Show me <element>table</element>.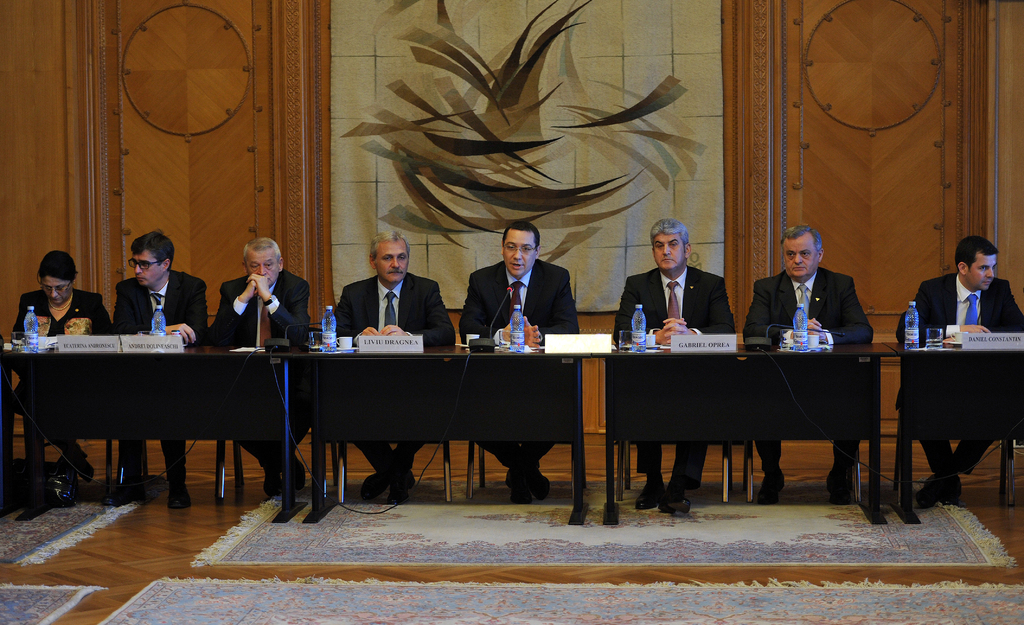
<element>table</element> is here: 298/351/594/524.
